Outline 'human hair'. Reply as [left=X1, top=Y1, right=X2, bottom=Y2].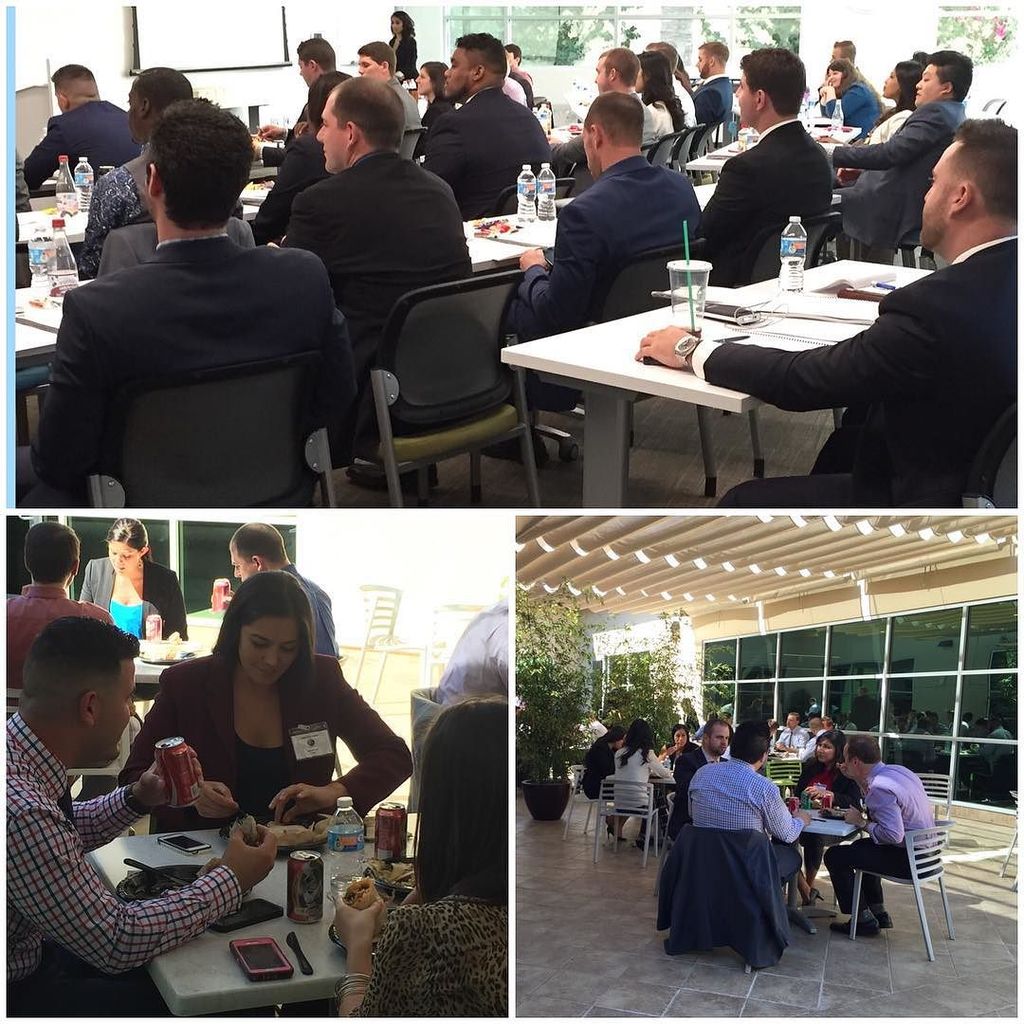
[left=46, top=58, right=94, bottom=96].
